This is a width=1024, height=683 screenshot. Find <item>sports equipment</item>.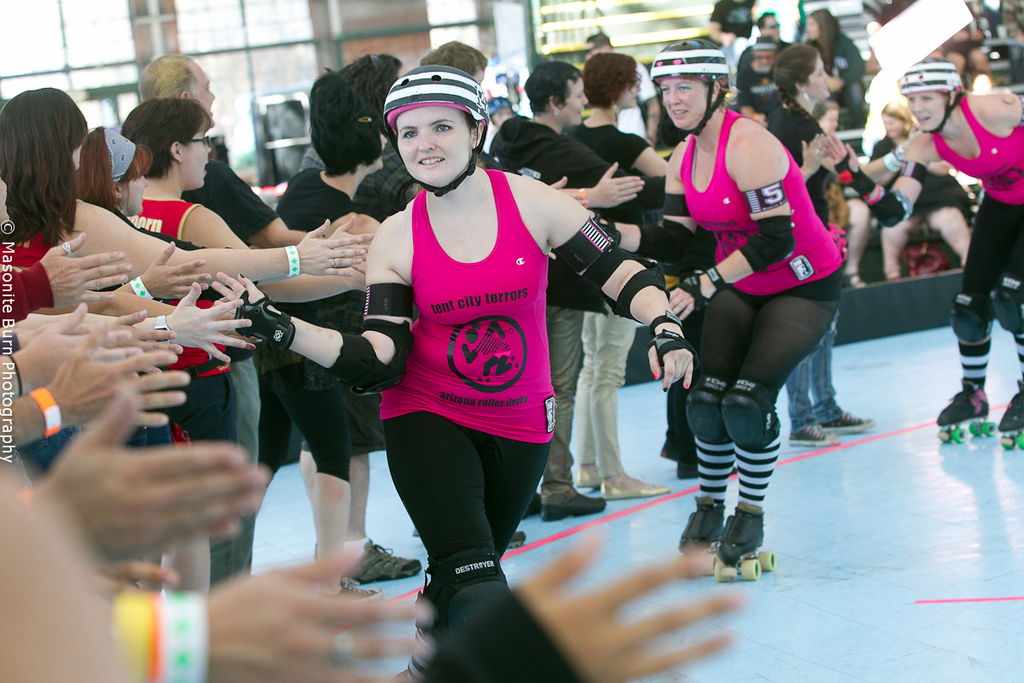
Bounding box: 234,290,297,351.
